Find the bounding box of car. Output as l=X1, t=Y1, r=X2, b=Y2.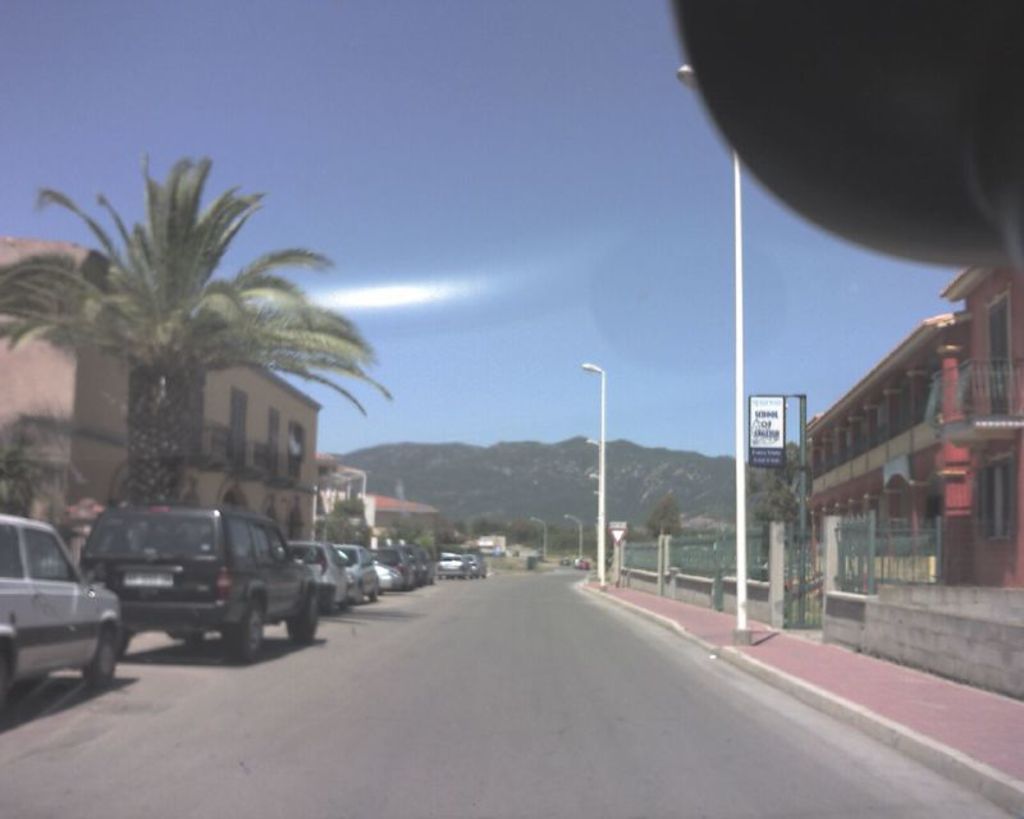
l=575, t=559, r=589, b=568.
